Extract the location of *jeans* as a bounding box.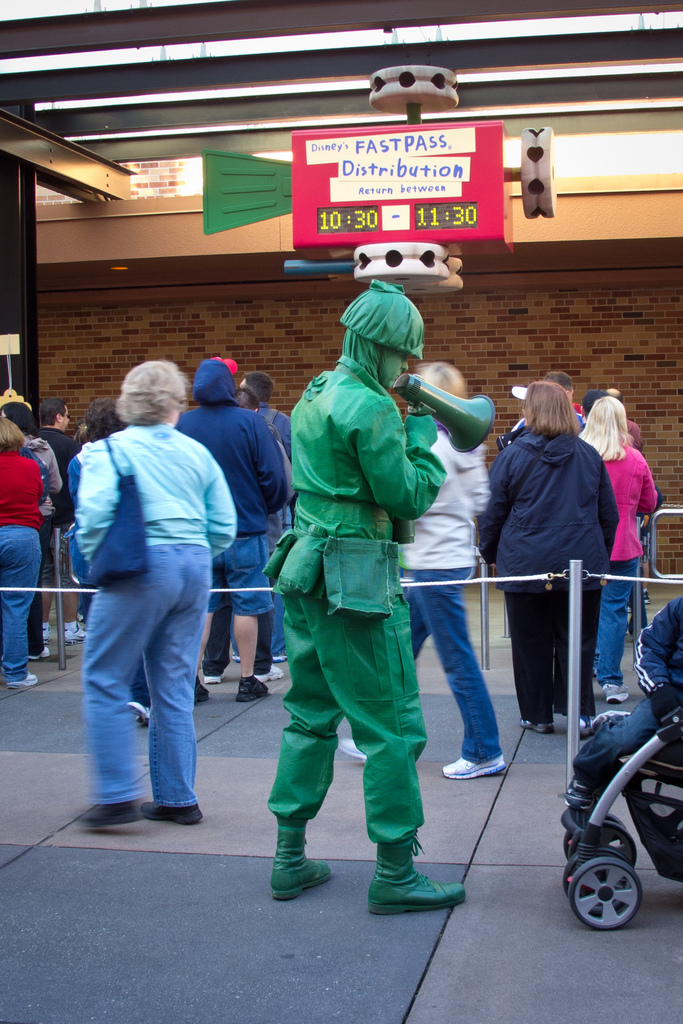
[0, 525, 39, 679].
